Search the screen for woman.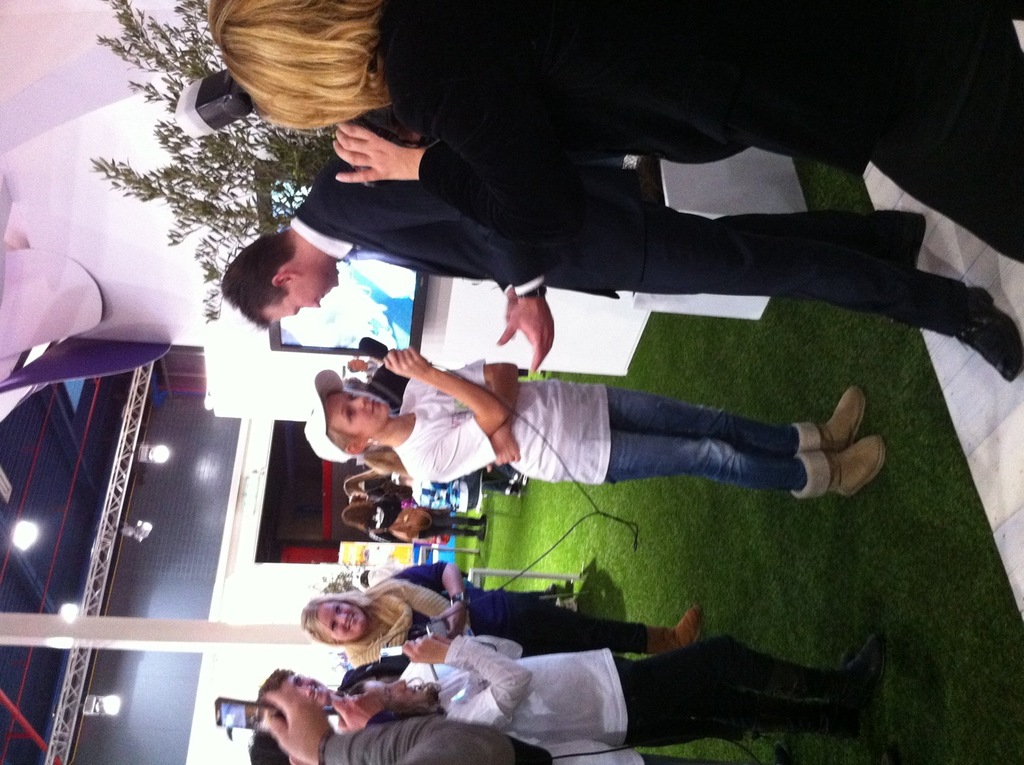
Found at [349,629,889,749].
